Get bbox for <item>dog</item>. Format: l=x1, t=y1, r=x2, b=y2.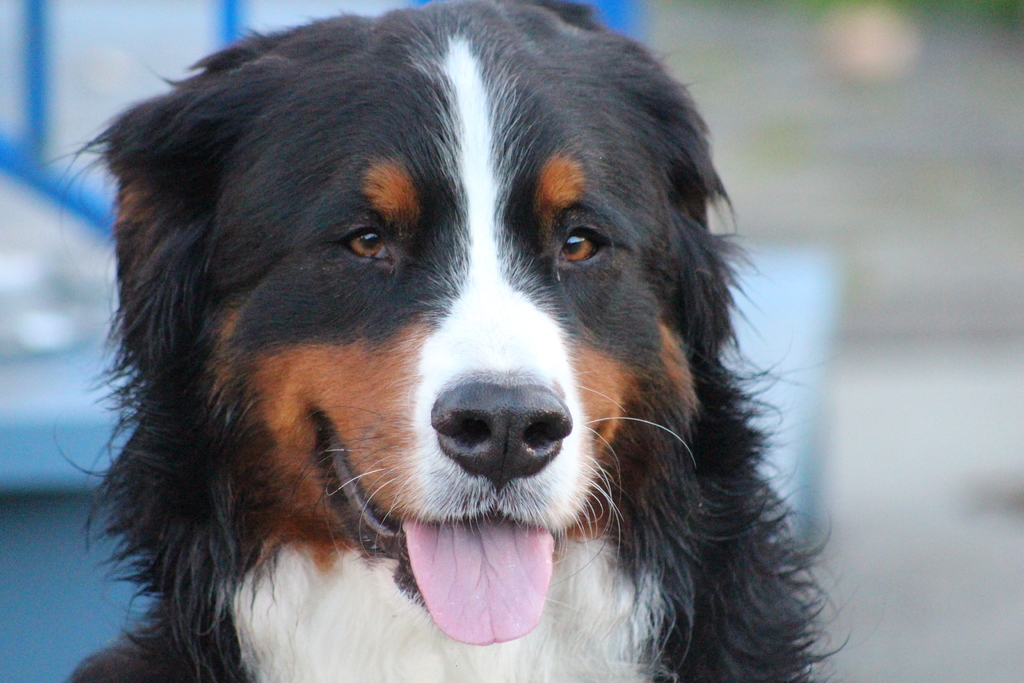
l=36, t=0, r=860, b=682.
